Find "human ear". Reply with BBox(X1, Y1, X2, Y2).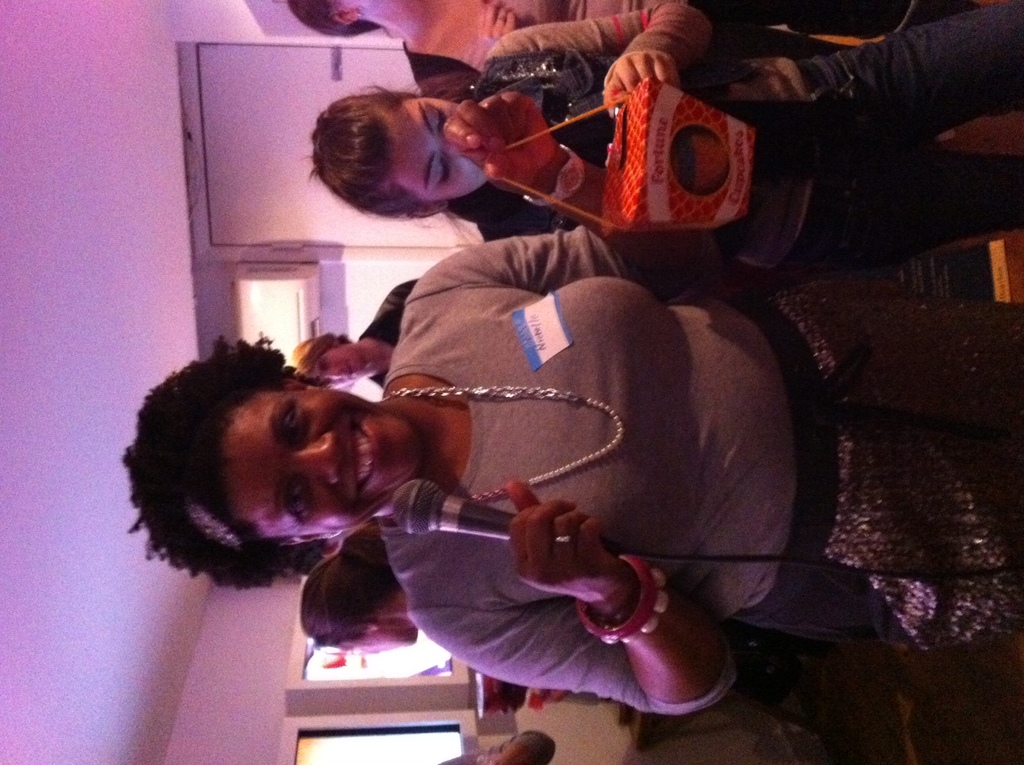
BBox(348, 622, 379, 637).
